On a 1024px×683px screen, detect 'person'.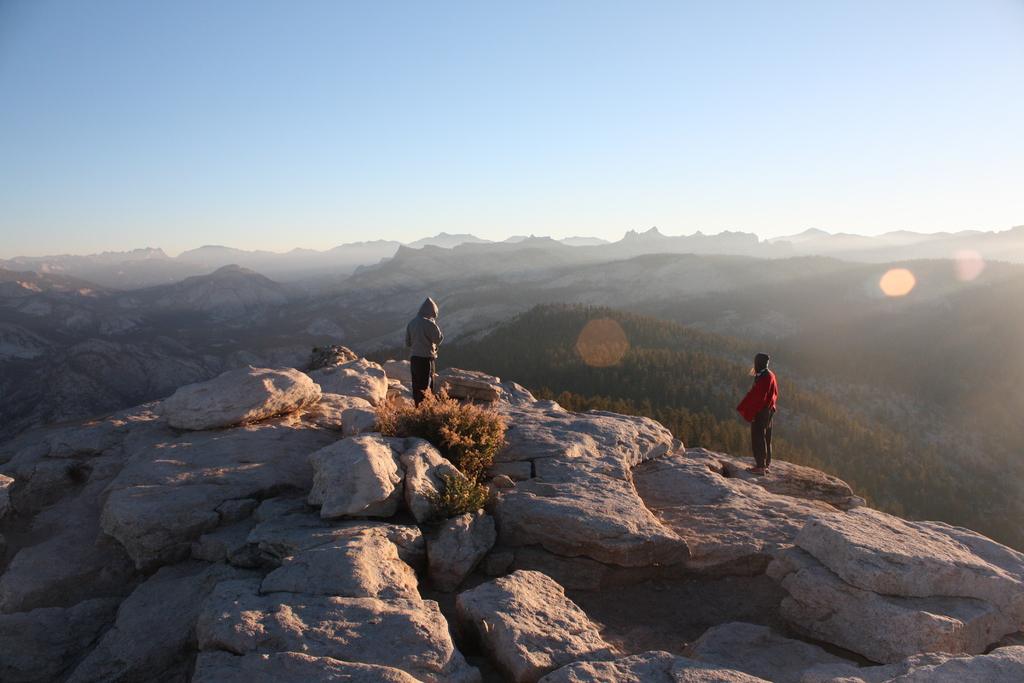
select_region(741, 349, 791, 473).
